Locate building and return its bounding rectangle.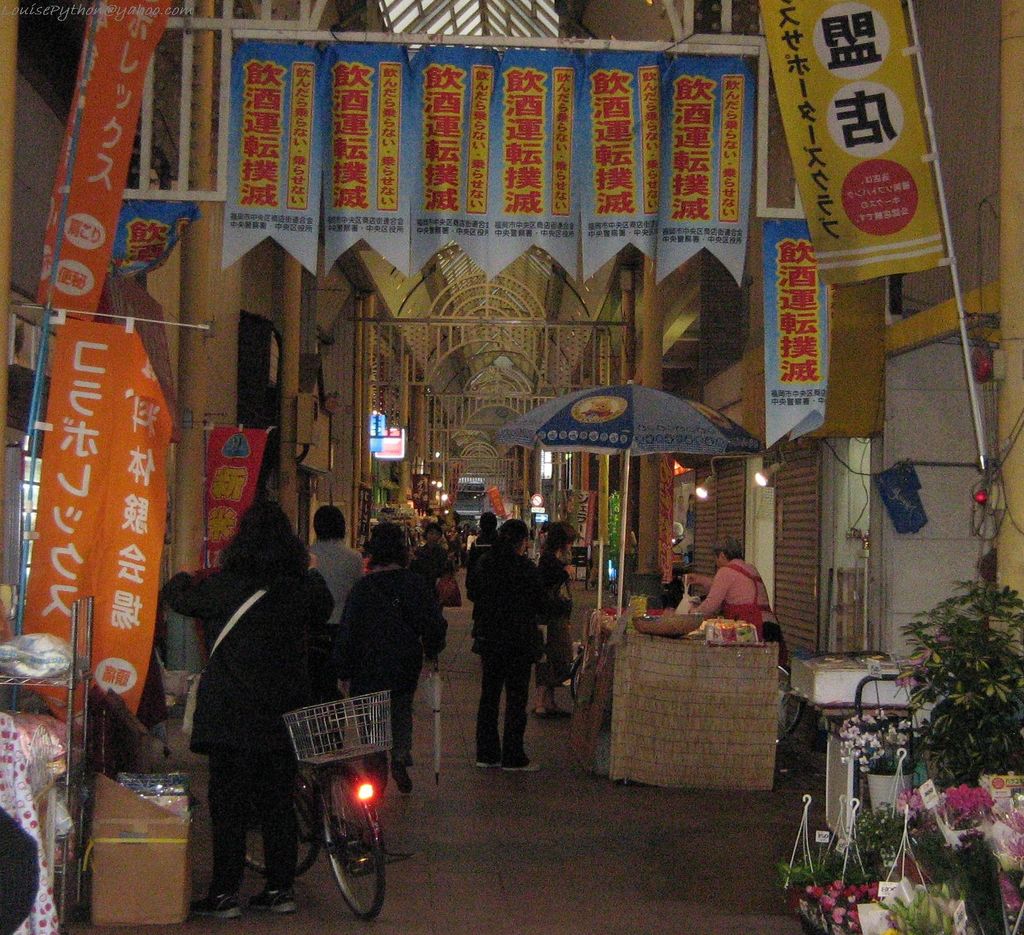
BBox(1, 0, 1022, 934).
